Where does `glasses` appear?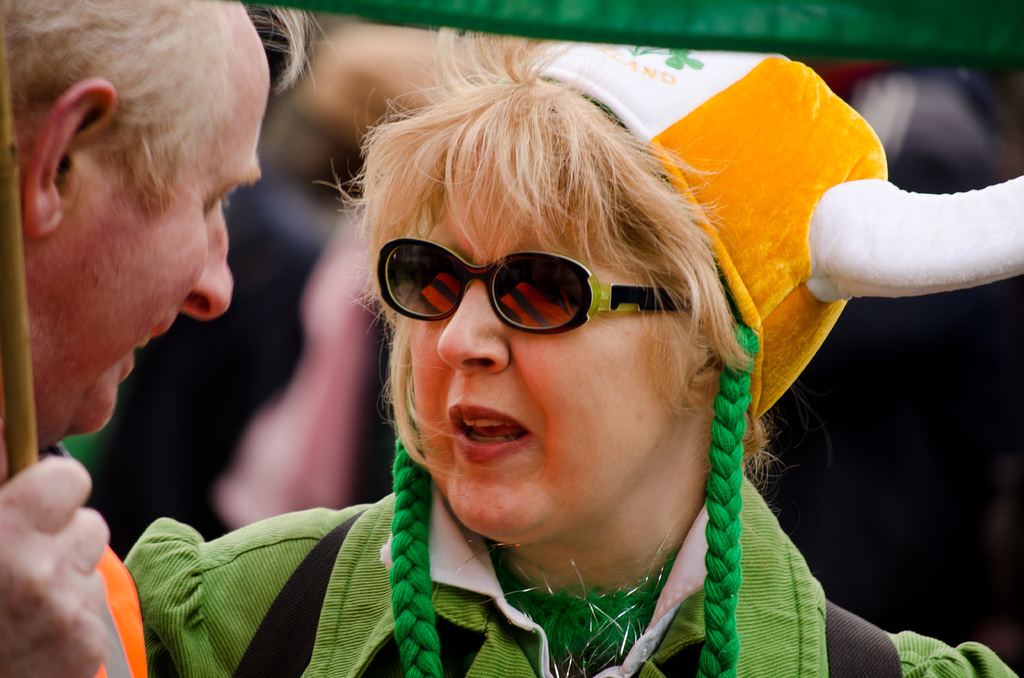
Appears at 365/225/701/333.
